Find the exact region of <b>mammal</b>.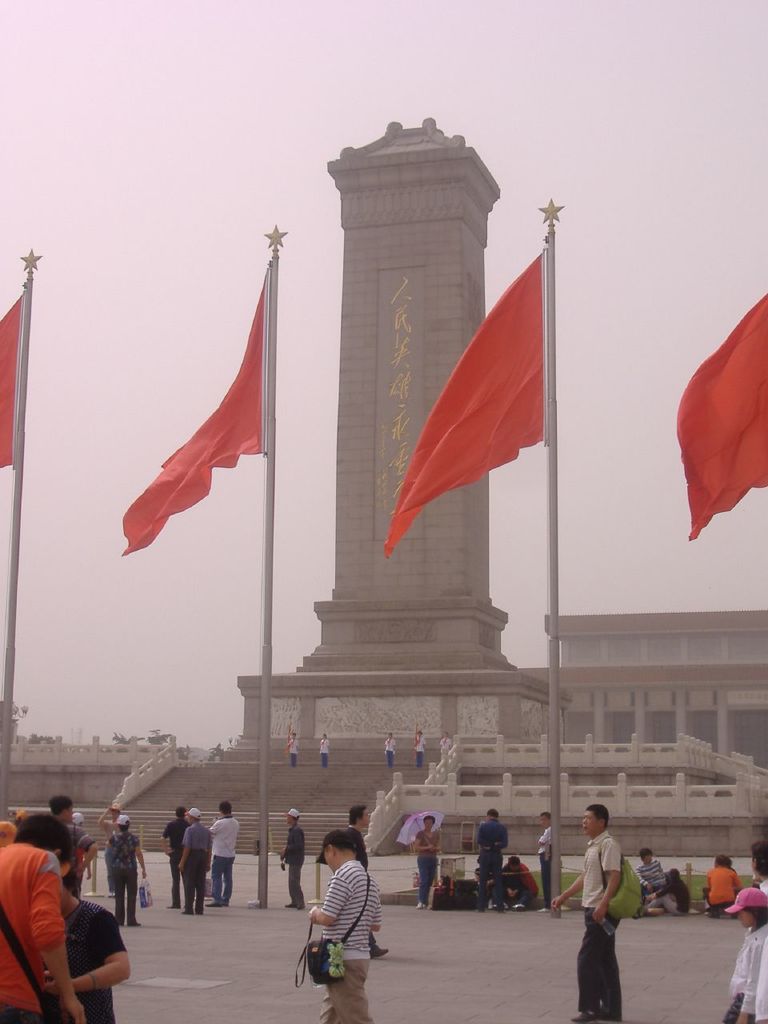
Exact region: {"x1": 348, "y1": 806, "x2": 387, "y2": 959}.
